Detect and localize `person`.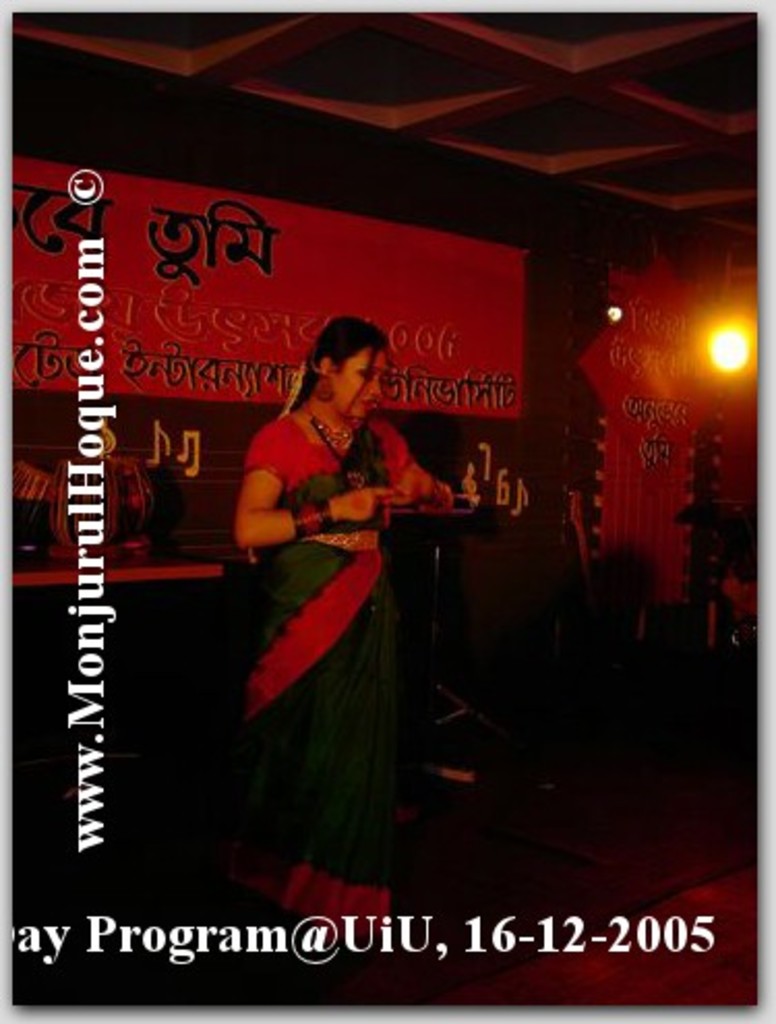
Localized at BBox(219, 312, 461, 974).
